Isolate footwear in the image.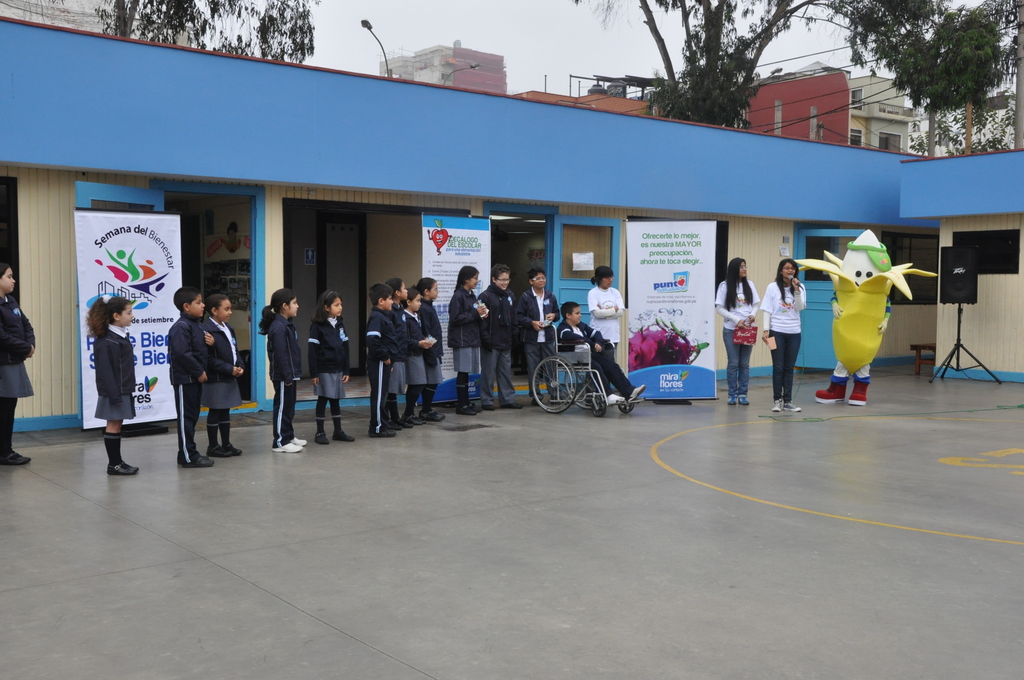
Isolated region: rect(312, 430, 331, 447).
